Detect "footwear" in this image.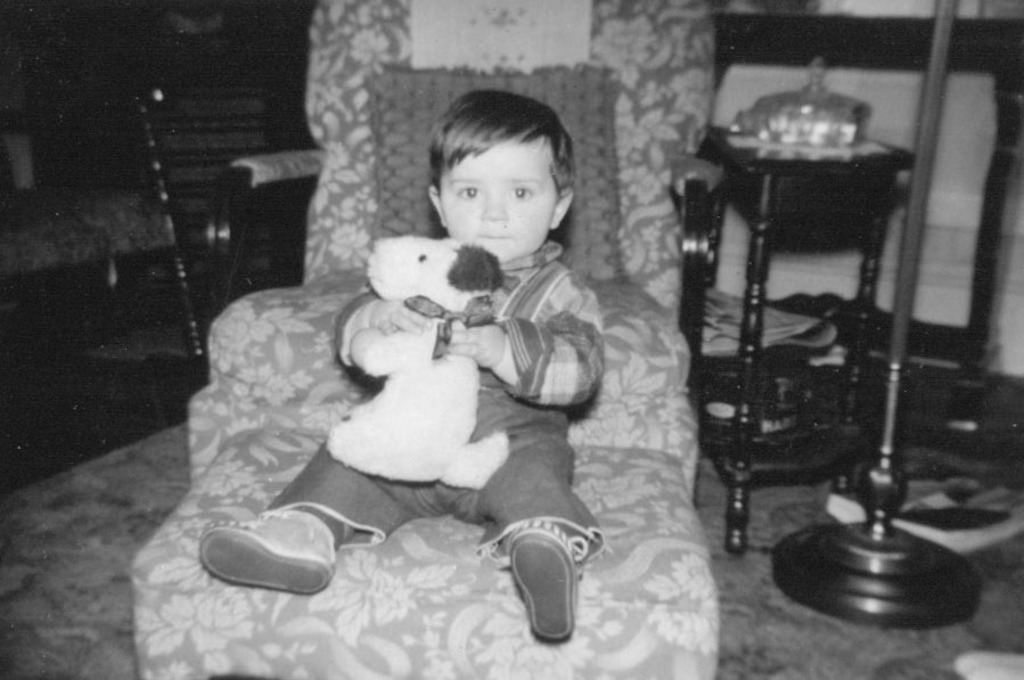
Detection: 191,499,344,613.
